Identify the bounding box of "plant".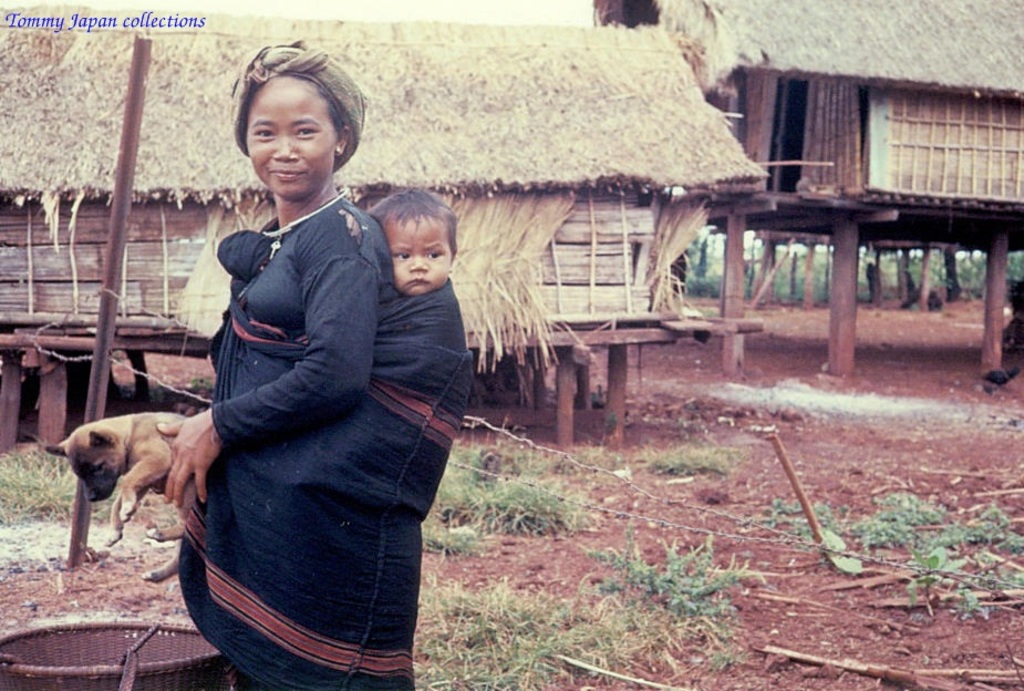
(0, 446, 107, 524).
